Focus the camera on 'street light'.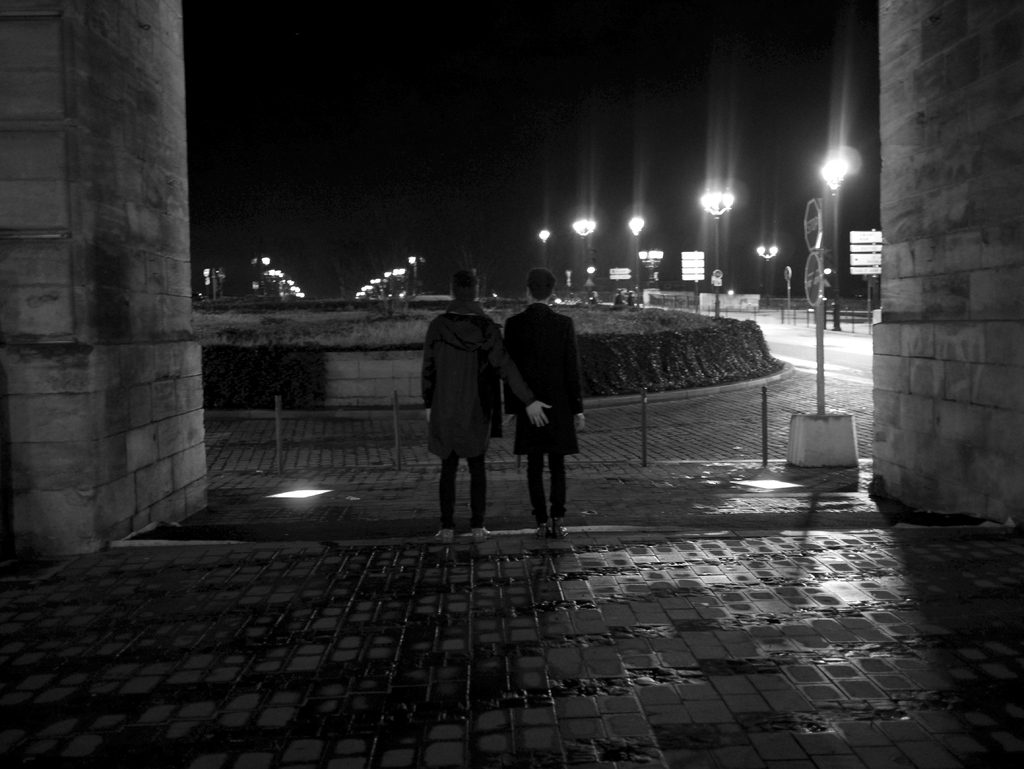
Focus region: 690 184 736 320.
